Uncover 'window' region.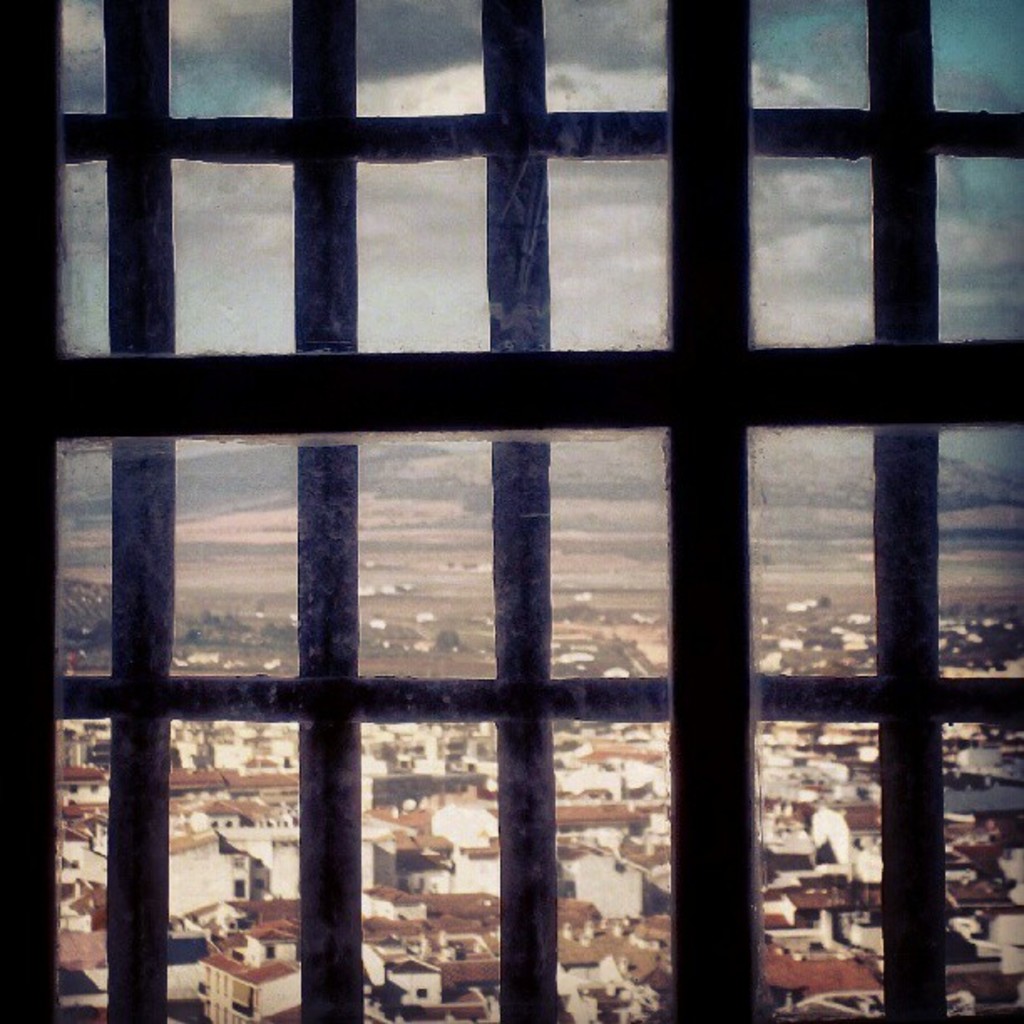
Uncovered: [0, 0, 1022, 1022].
